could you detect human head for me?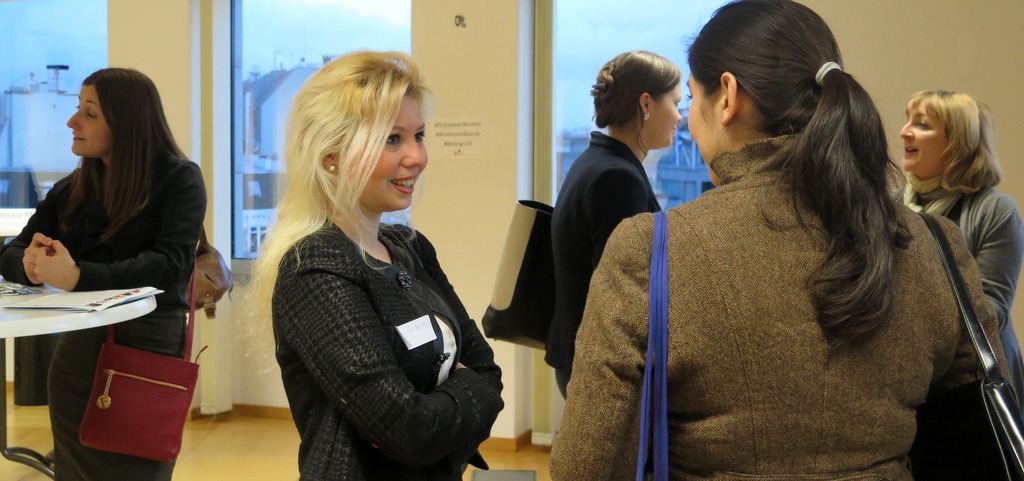
Detection result: l=63, t=65, r=166, b=164.
